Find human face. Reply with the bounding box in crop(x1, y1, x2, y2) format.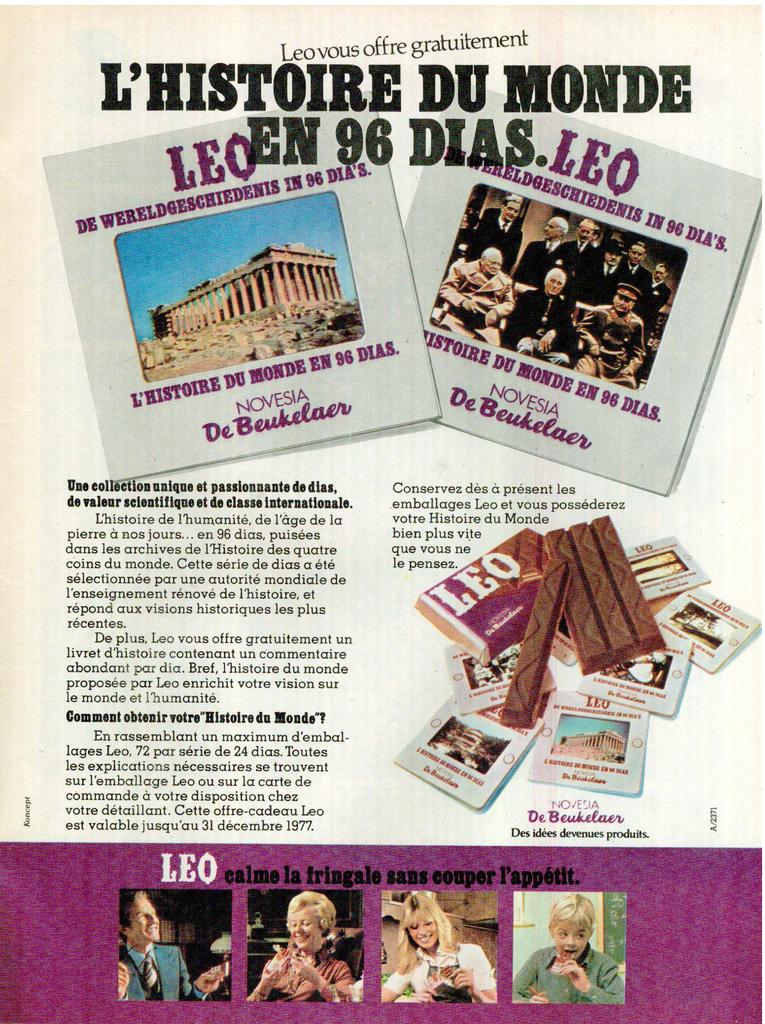
crop(652, 266, 671, 282).
